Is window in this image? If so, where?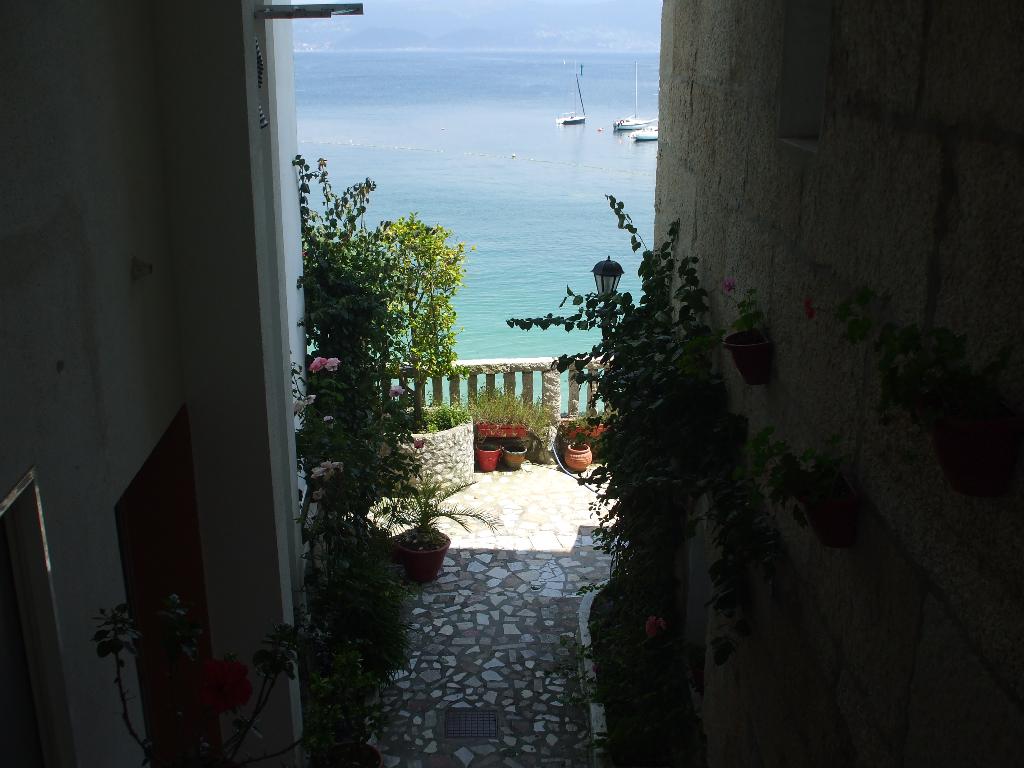
Yes, at crop(0, 468, 86, 767).
